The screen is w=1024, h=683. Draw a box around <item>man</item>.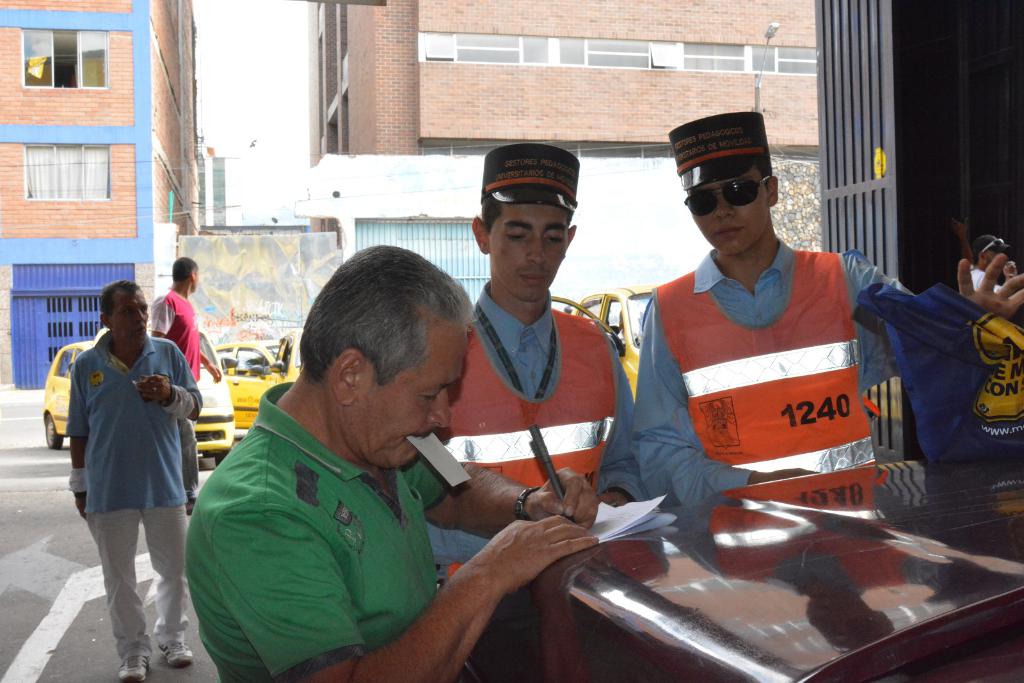
crop(186, 252, 588, 682).
